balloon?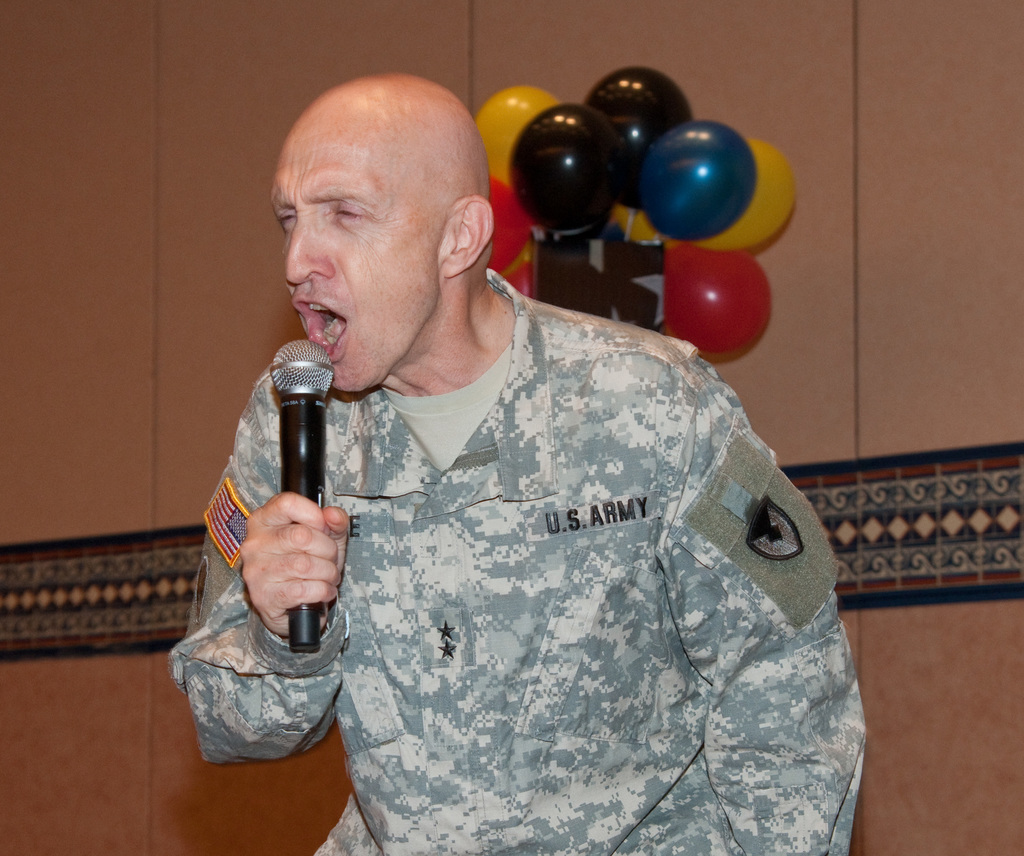
[469,82,563,183]
